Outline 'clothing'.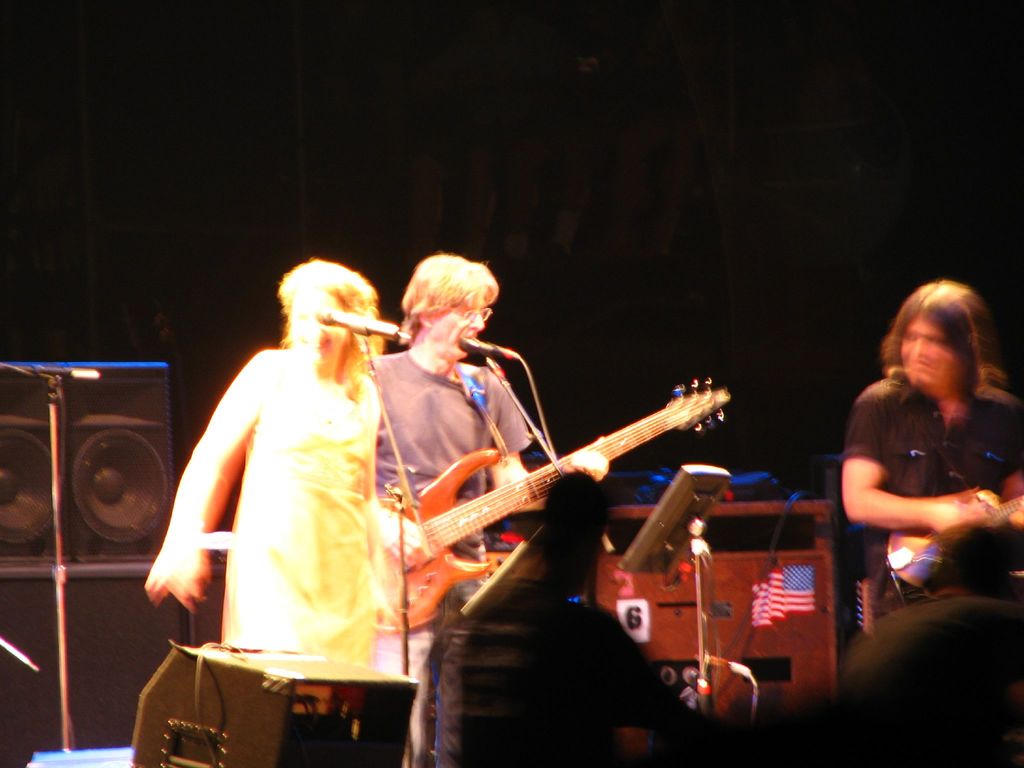
Outline: x1=368, y1=347, x2=576, y2=753.
